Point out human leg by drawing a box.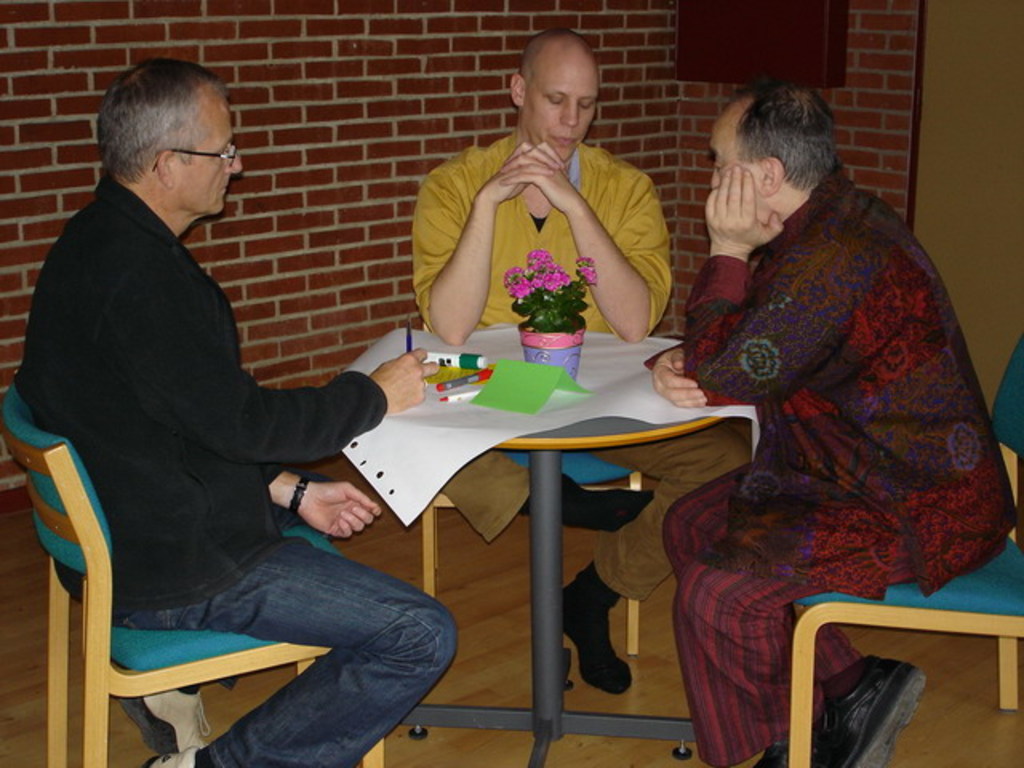
122:466:333:754.
